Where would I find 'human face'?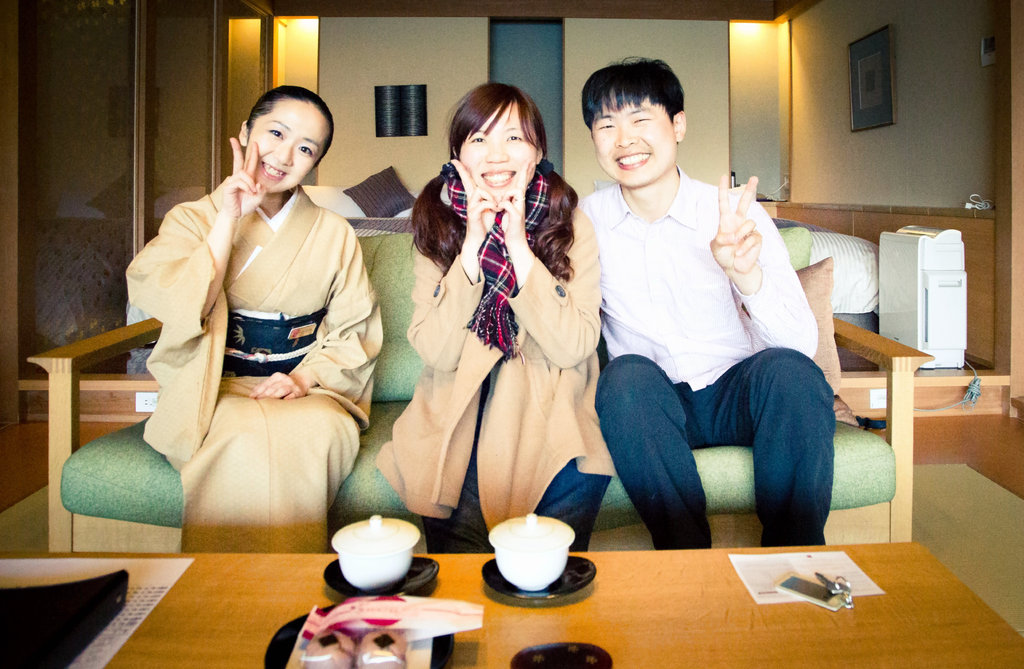
At select_region(244, 101, 325, 192).
